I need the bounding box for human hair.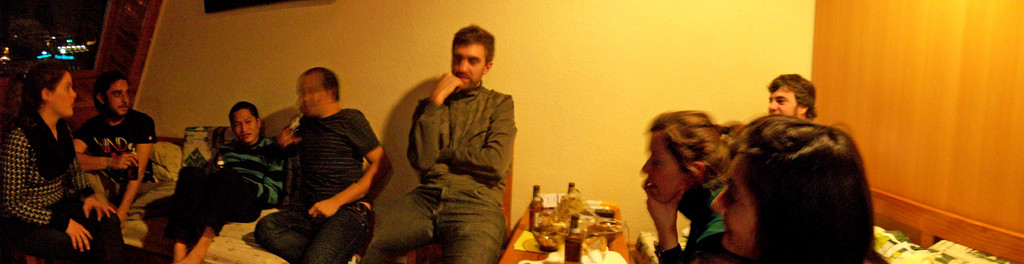
Here it is: l=639, t=110, r=749, b=202.
